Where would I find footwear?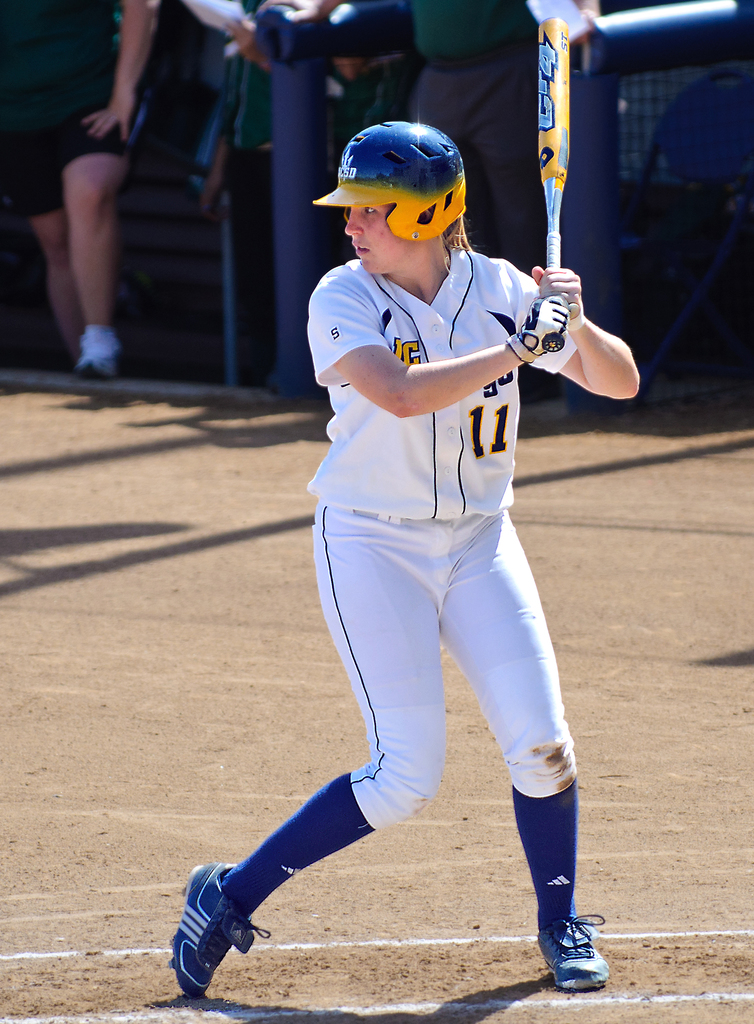
At locate(73, 326, 124, 376).
